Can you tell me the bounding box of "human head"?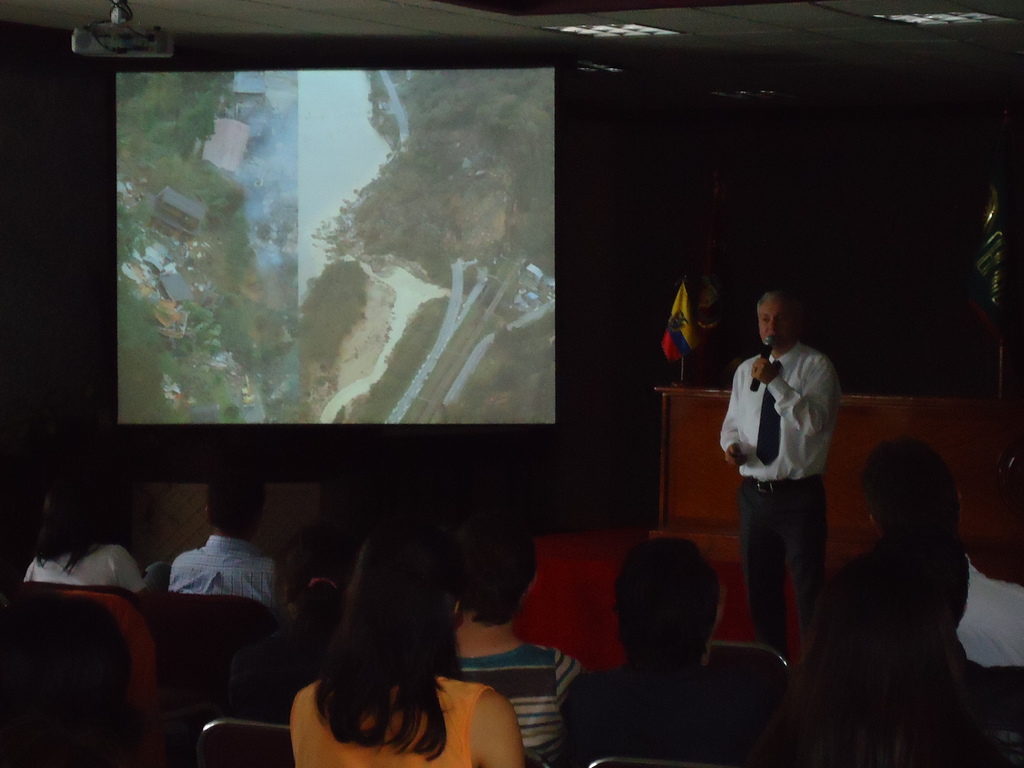
448/512/541/625.
